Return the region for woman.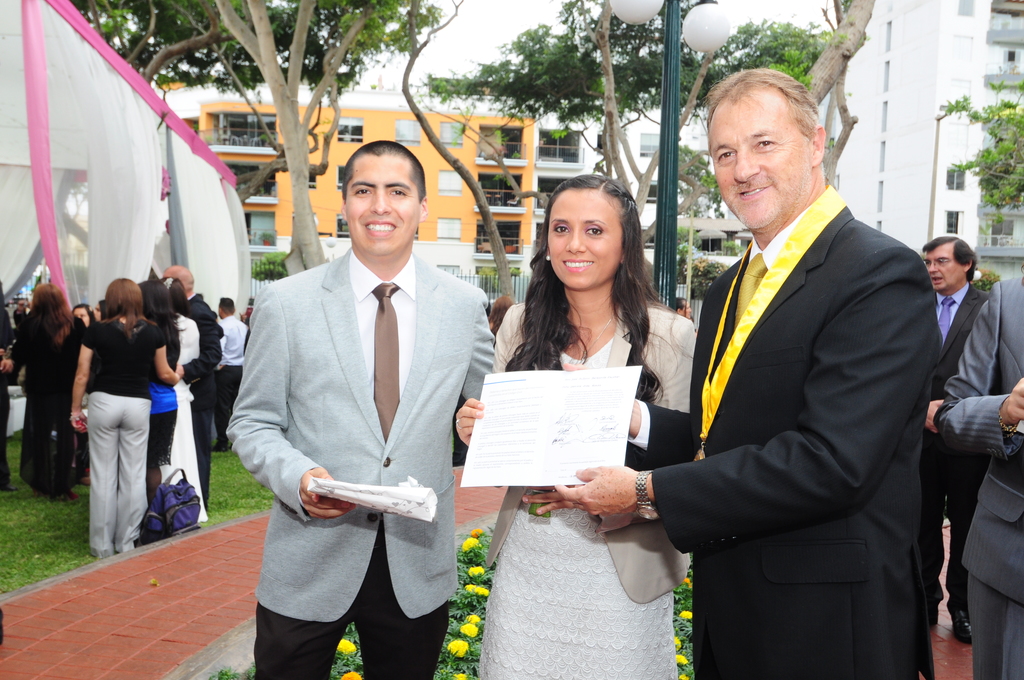
(x1=490, y1=169, x2=700, y2=618).
